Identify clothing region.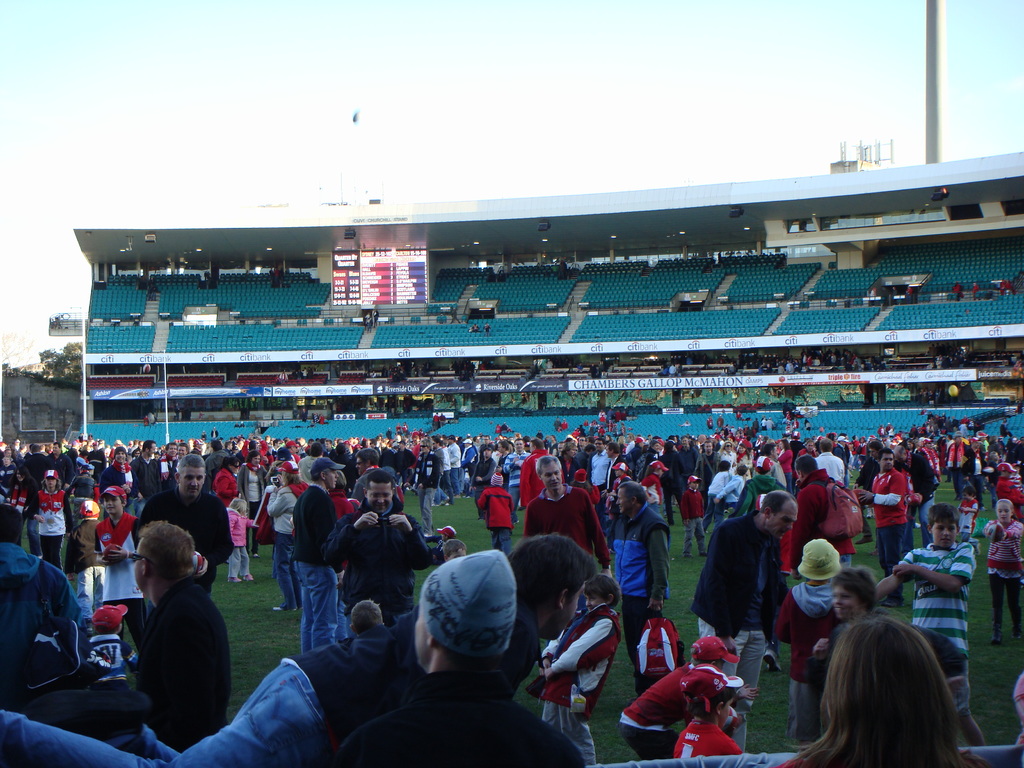
Region: pyautogui.locateOnScreen(112, 581, 228, 756).
